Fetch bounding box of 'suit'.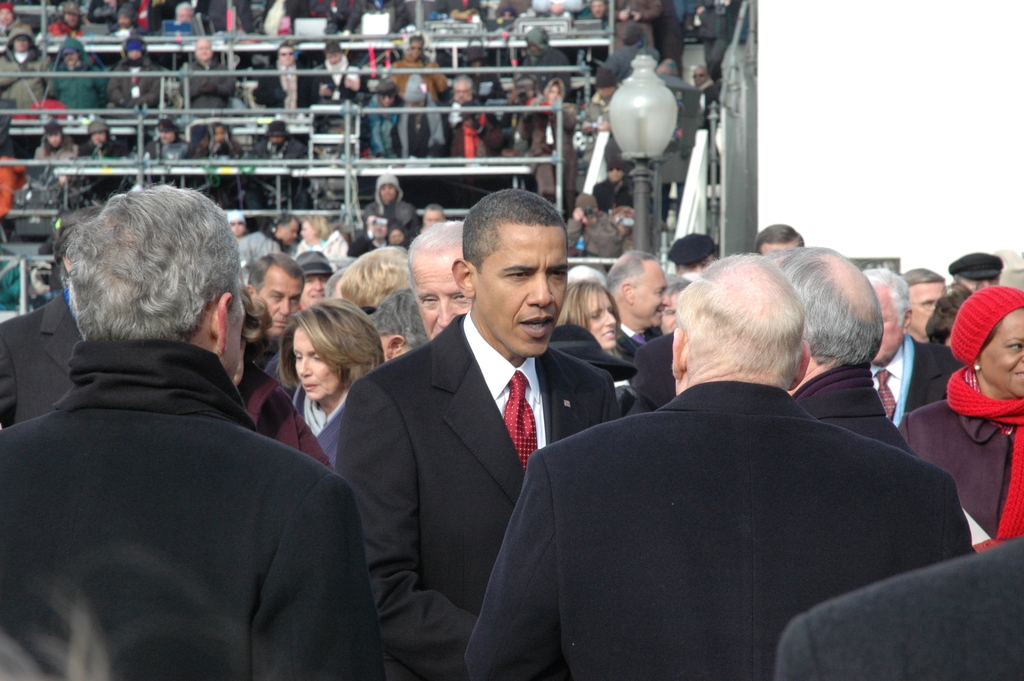
Bbox: 0:290:85:435.
